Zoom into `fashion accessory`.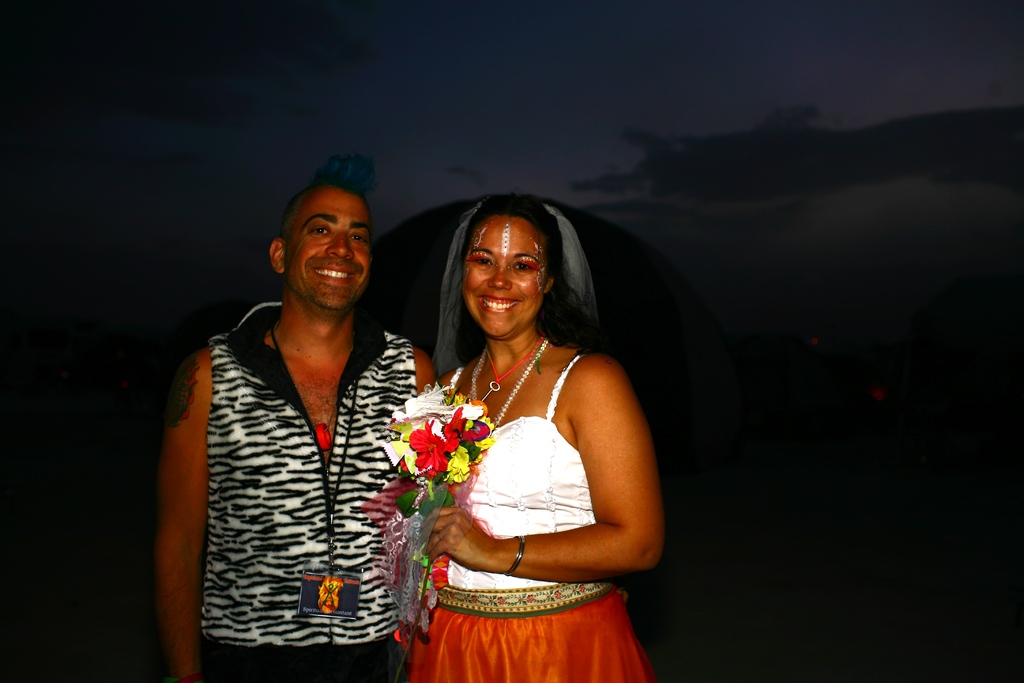
Zoom target: {"left": 477, "top": 336, "right": 544, "bottom": 400}.
